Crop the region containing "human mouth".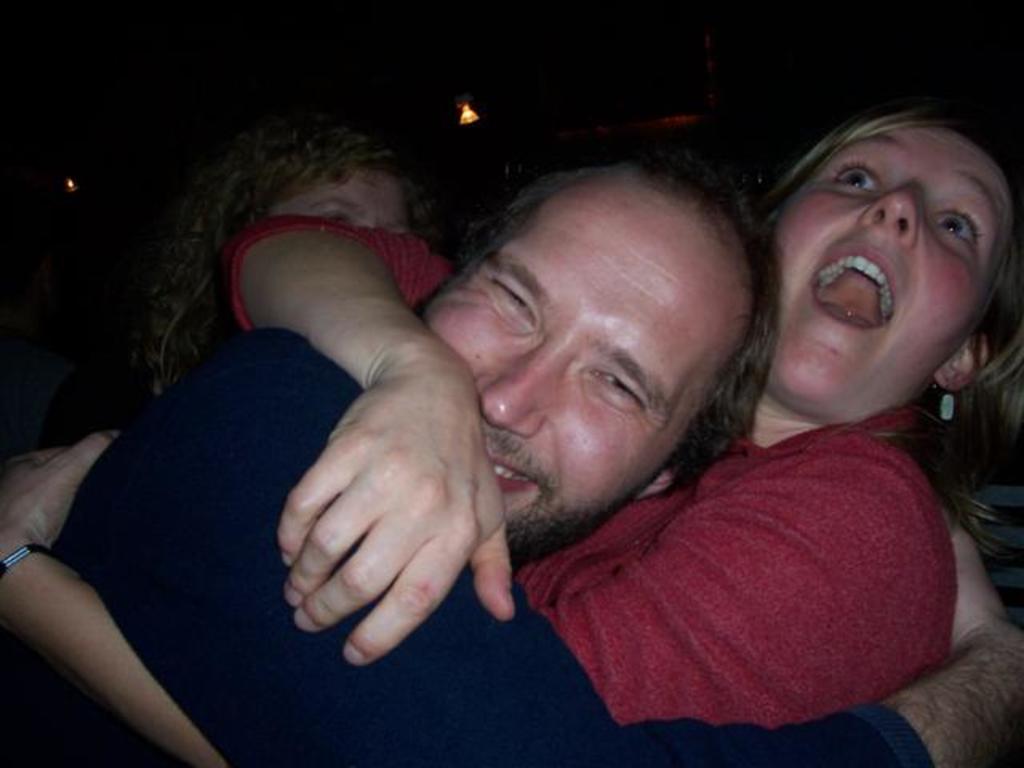
Crop region: <box>818,245,893,330</box>.
